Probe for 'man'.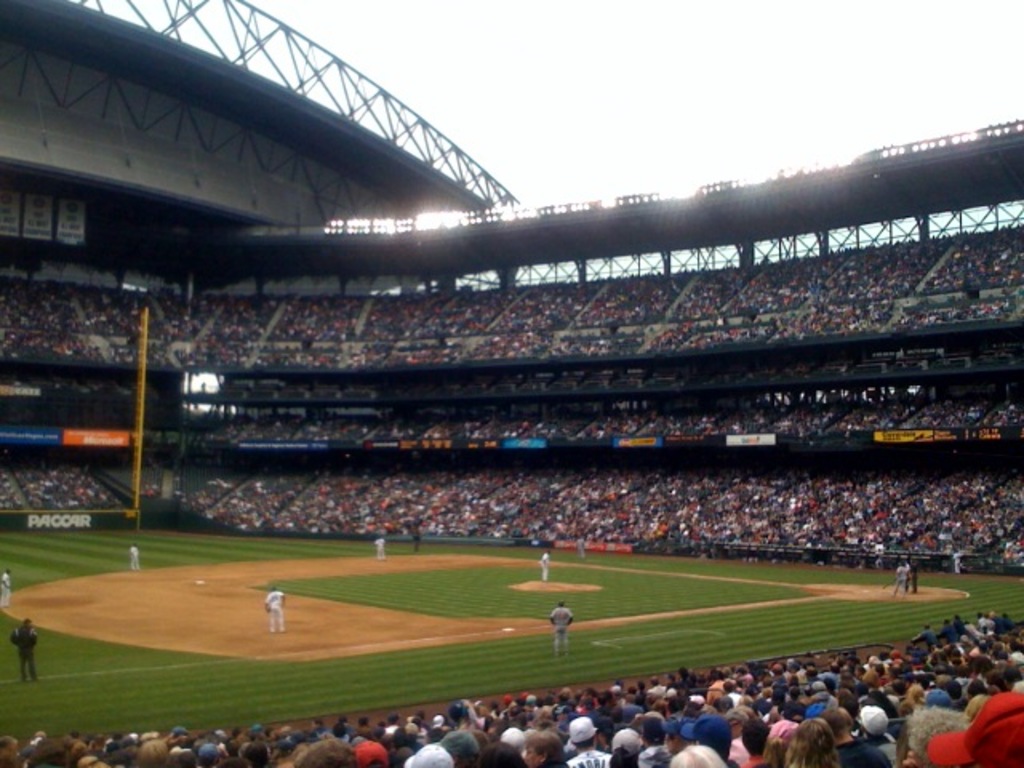
Probe result: (left=722, top=677, right=742, bottom=710).
